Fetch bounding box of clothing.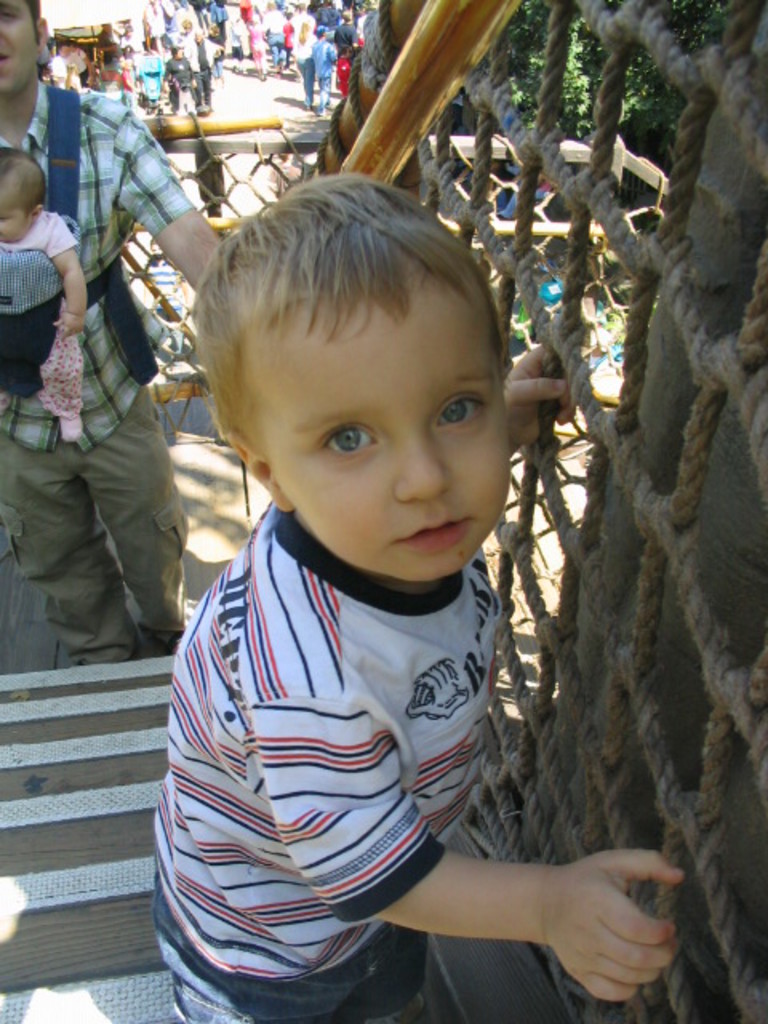
Bbox: (0,78,198,662).
